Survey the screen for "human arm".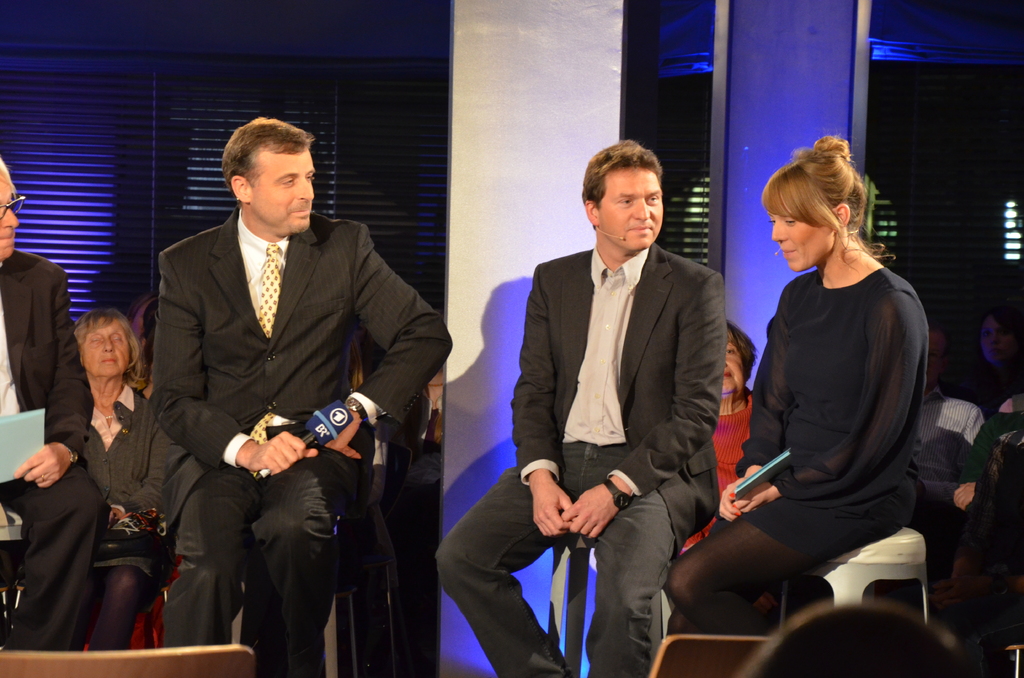
Survey found: [left=959, top=401, right=985, bottom=450].
